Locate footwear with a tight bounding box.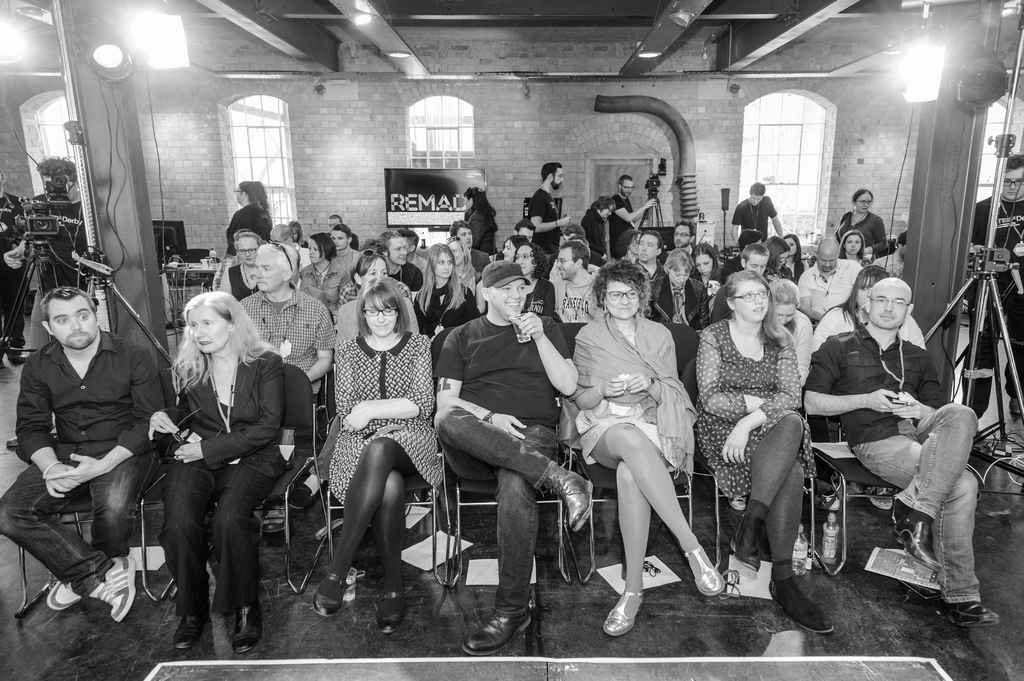
[285, 483, 317, 510].
